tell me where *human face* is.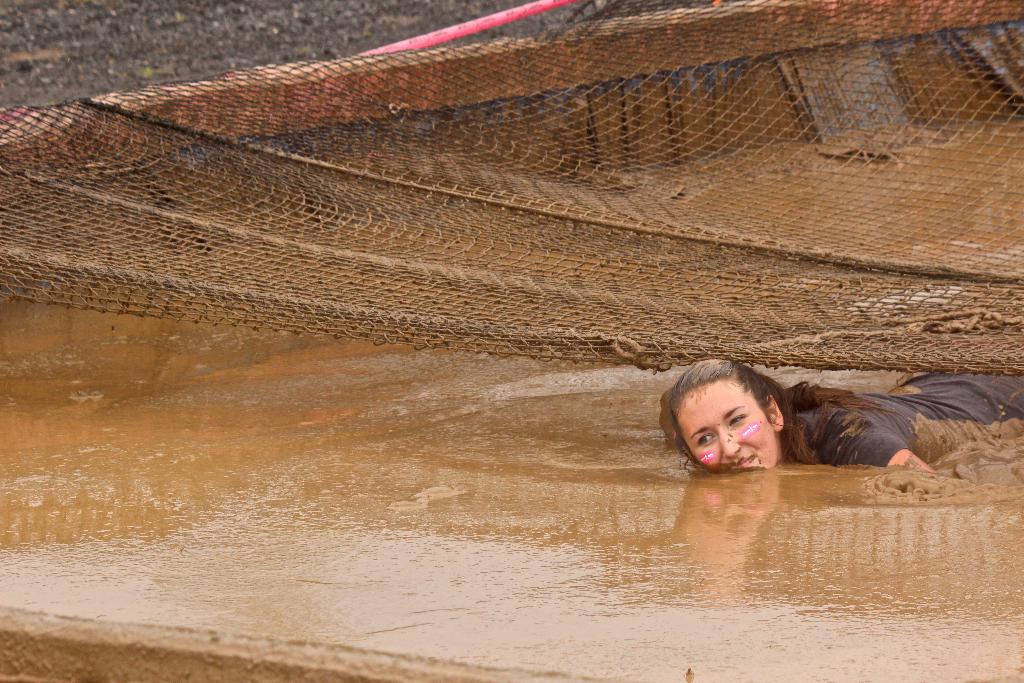
*human face* is at Rect(671, 388, 781, 474).
